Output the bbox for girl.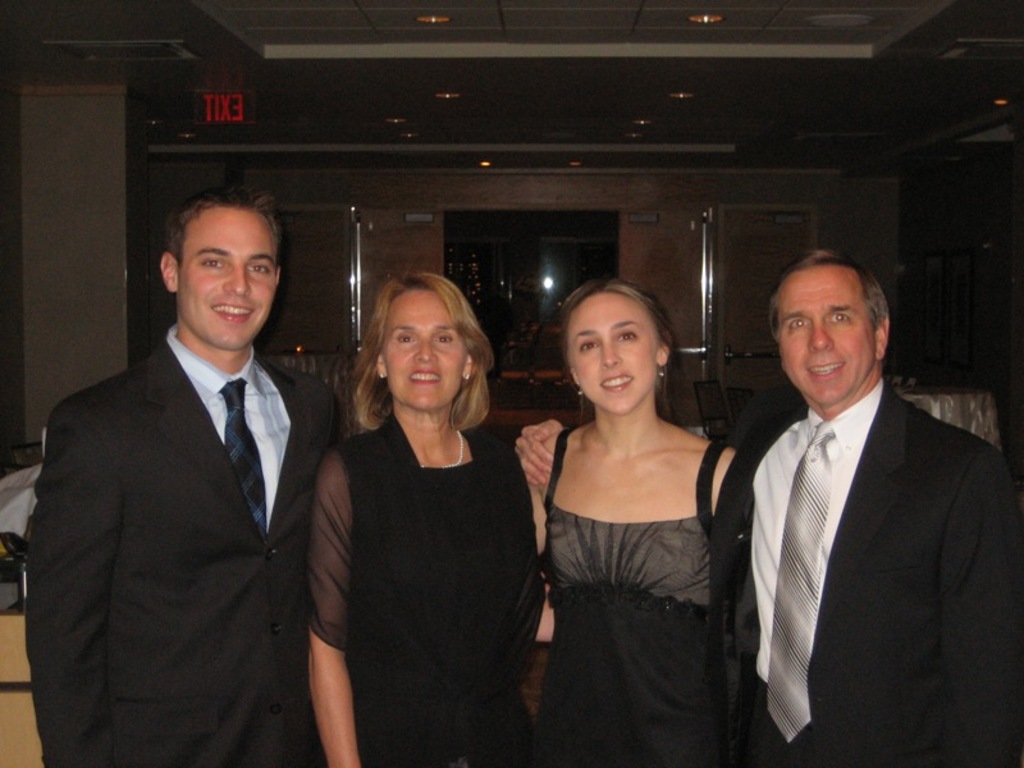
x1=531, y1=280, x2=742, y2=767.
